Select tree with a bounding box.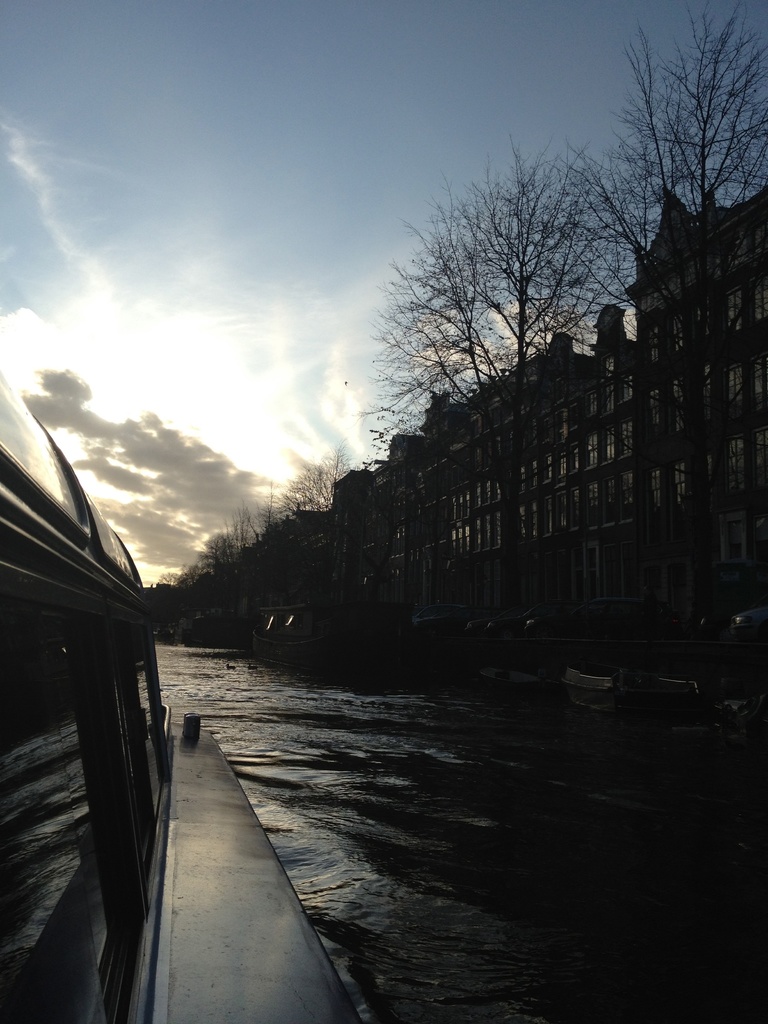
[351, 106, 659, 595].
